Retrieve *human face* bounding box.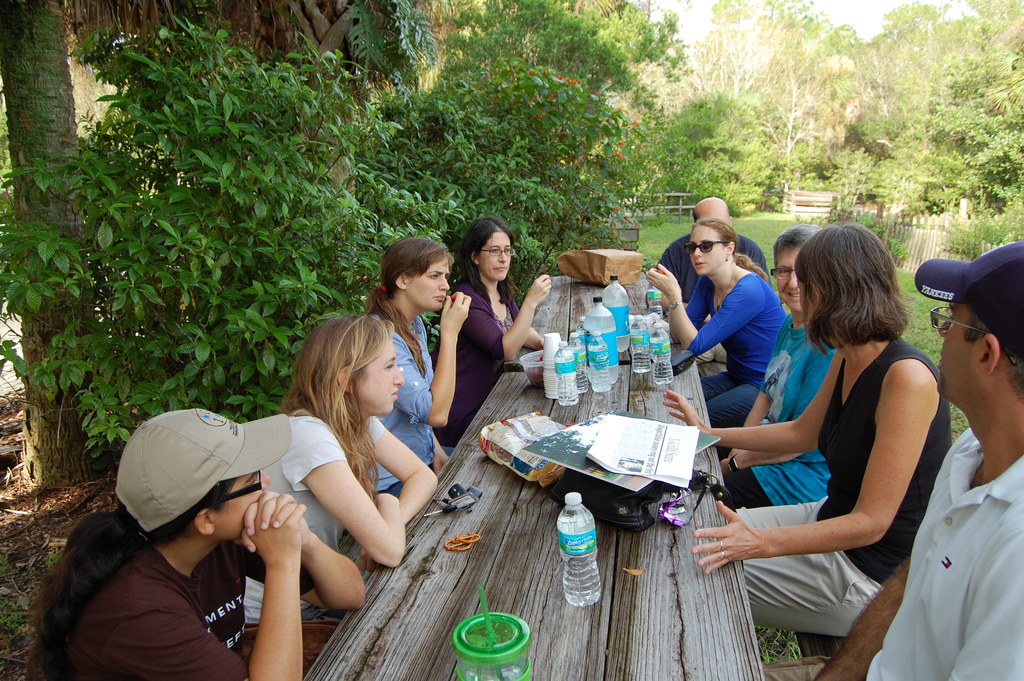
Bounding box: Rect(936, 301, 973, 395).
